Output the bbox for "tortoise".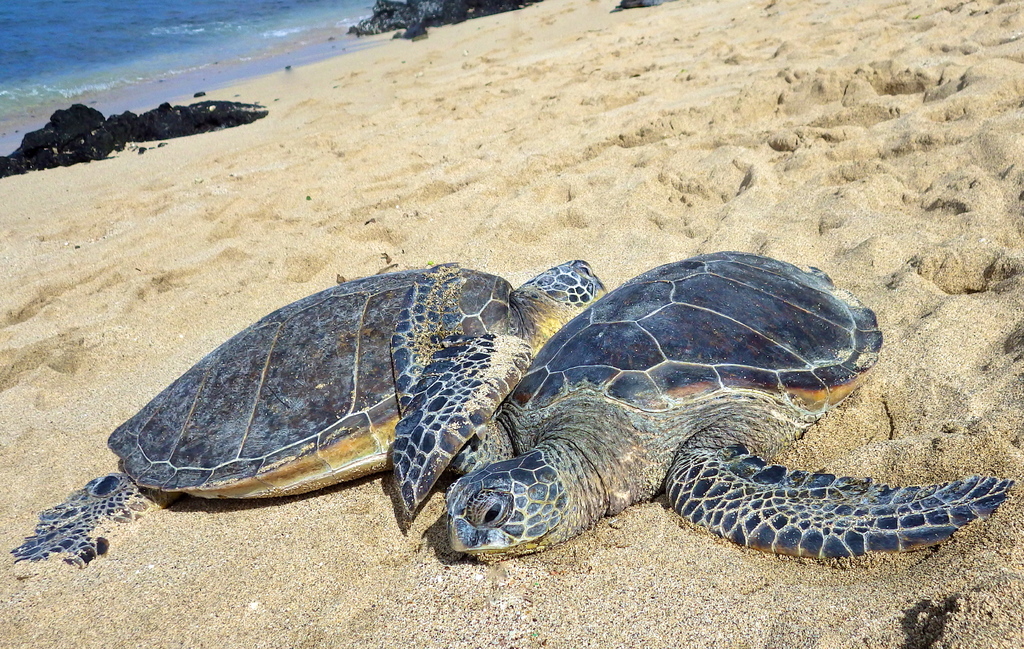
x1=12 y1=257 x2=610 y2=571.
